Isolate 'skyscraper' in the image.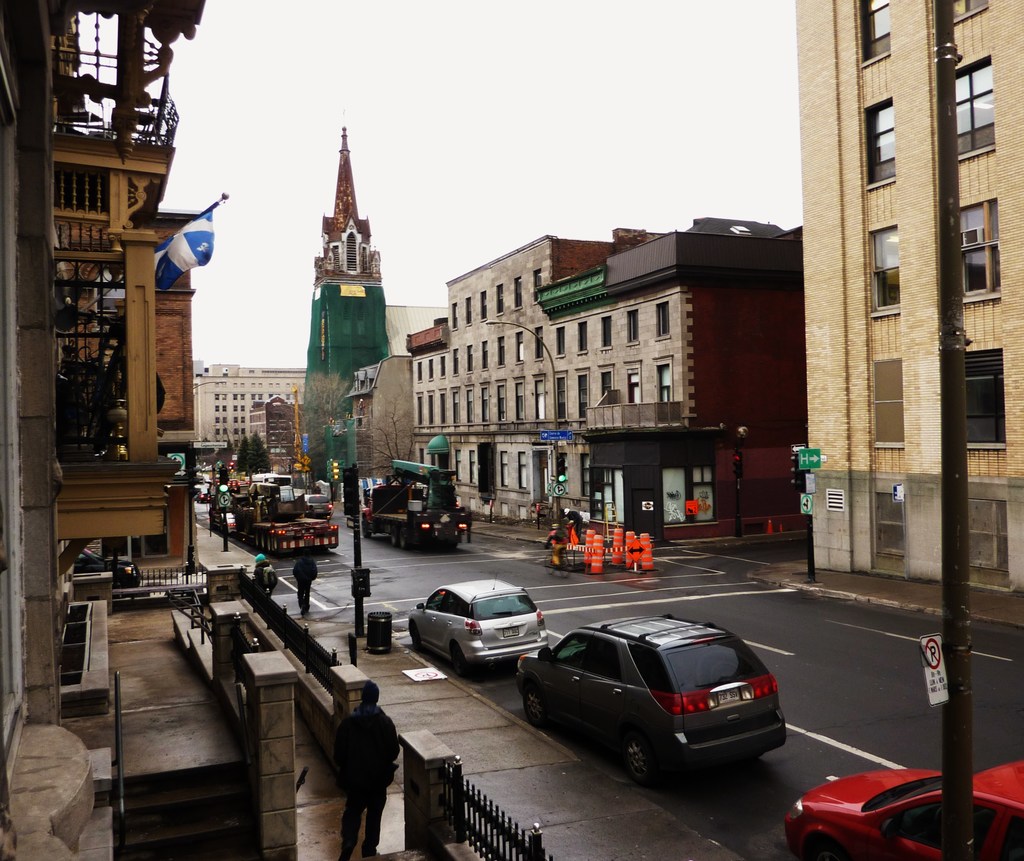
Isolated region: BBox(792, 7, 1011, 530).
